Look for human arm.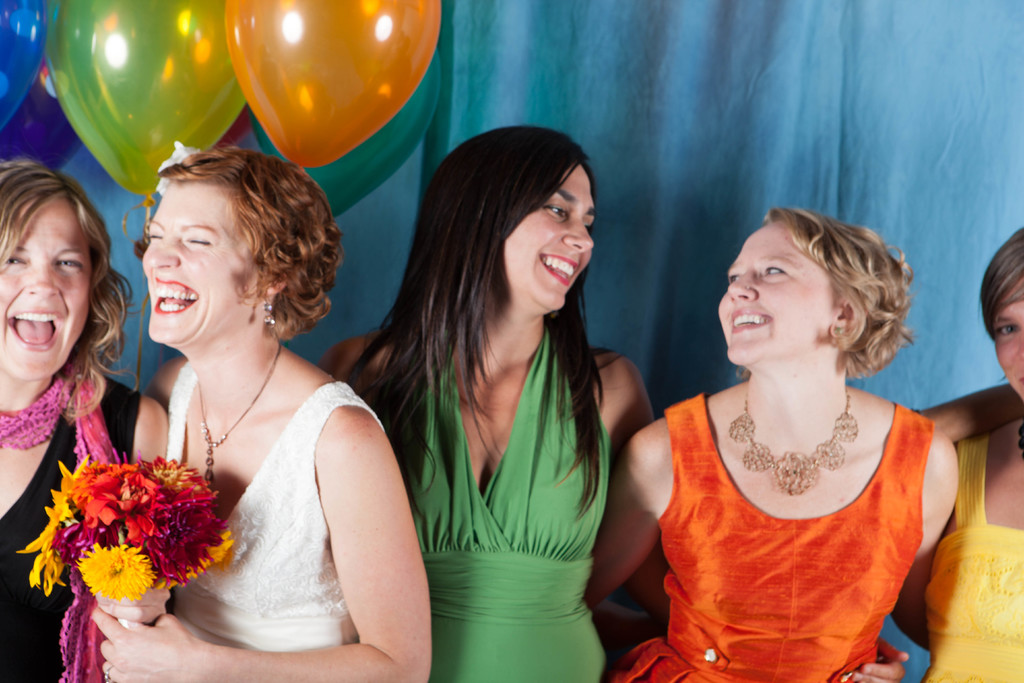
Found: {"left": 915, "top": 382, "right": 1023, "bottom": 441}.
